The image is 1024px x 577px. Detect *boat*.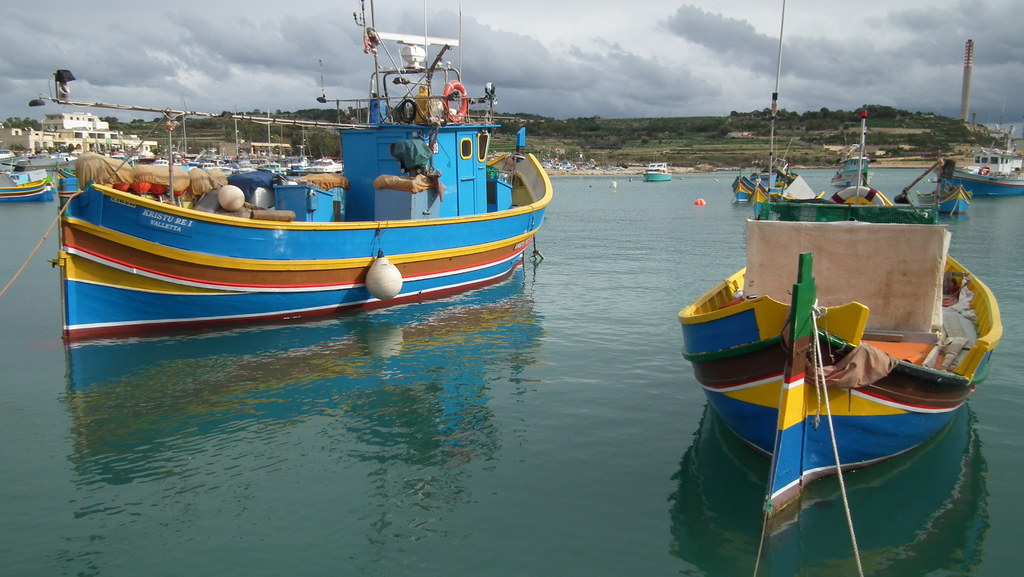
Detection: region(735, 172, 783, 200).
